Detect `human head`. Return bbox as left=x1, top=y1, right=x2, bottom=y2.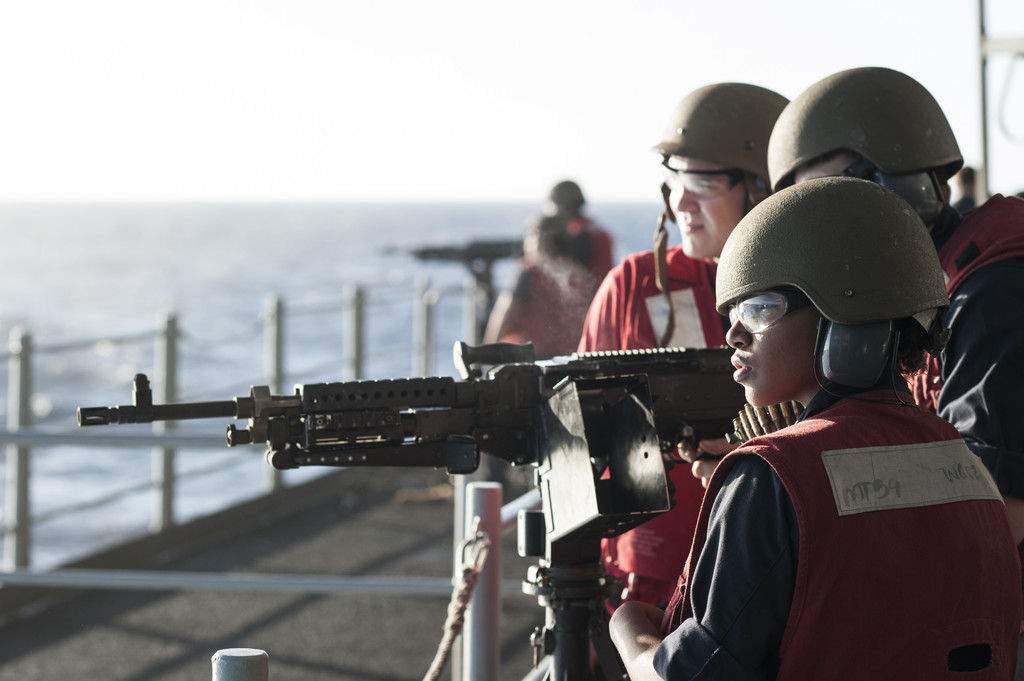
left=665, top=79, right=789, bottom=260.
